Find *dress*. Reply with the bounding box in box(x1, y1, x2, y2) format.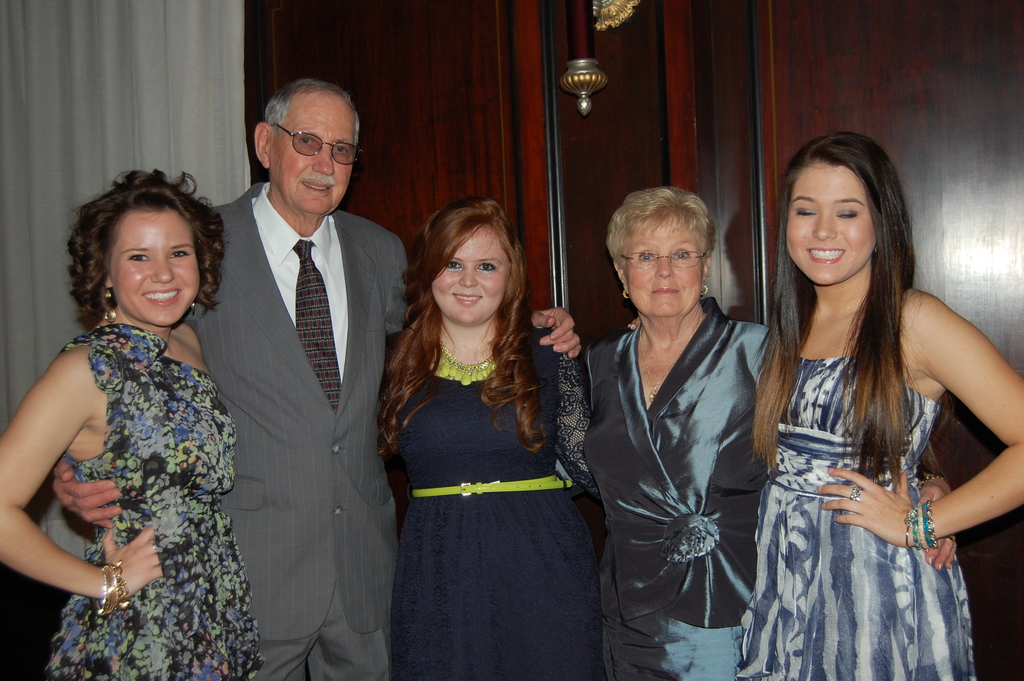
box(735, 355, 977, 680).
